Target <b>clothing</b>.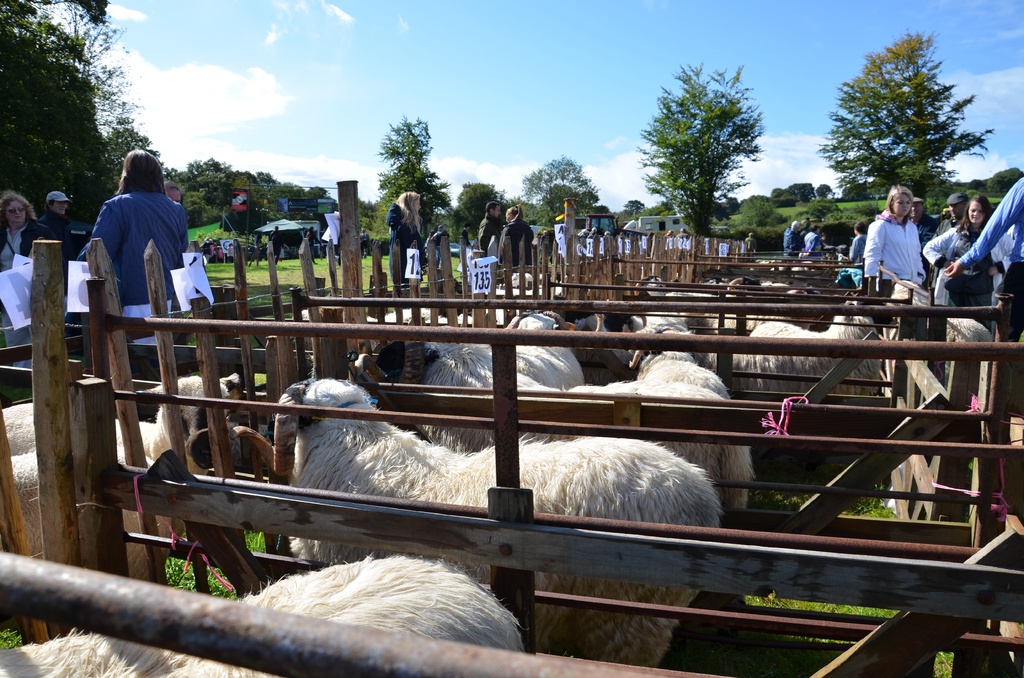
Target region: bbox(930, 216, 959, 238).
